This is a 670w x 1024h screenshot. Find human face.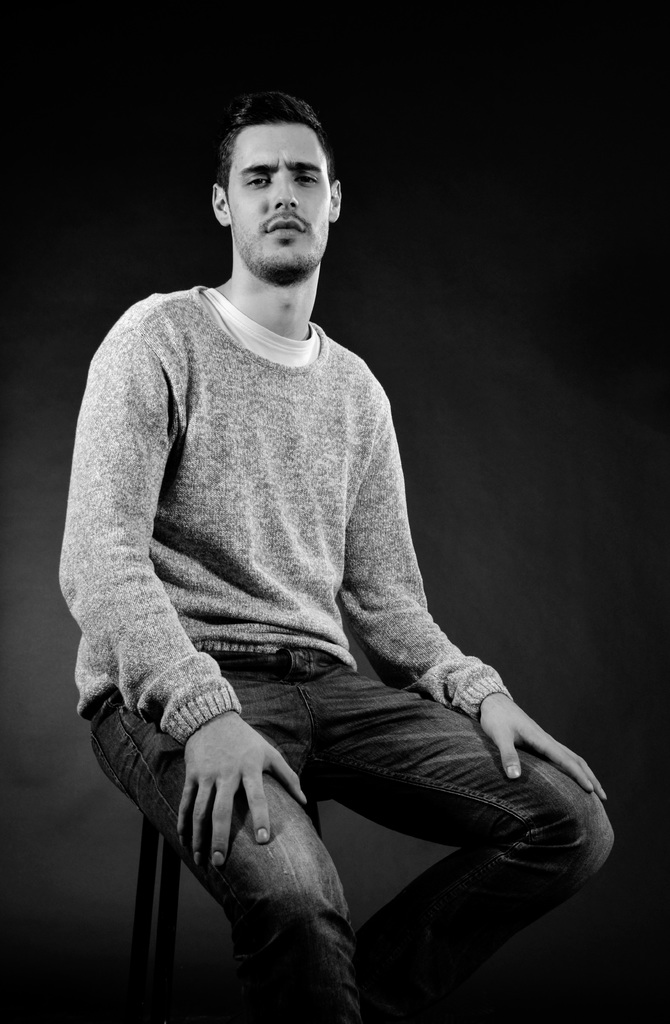
Bounding box: [224,126,333,276].
